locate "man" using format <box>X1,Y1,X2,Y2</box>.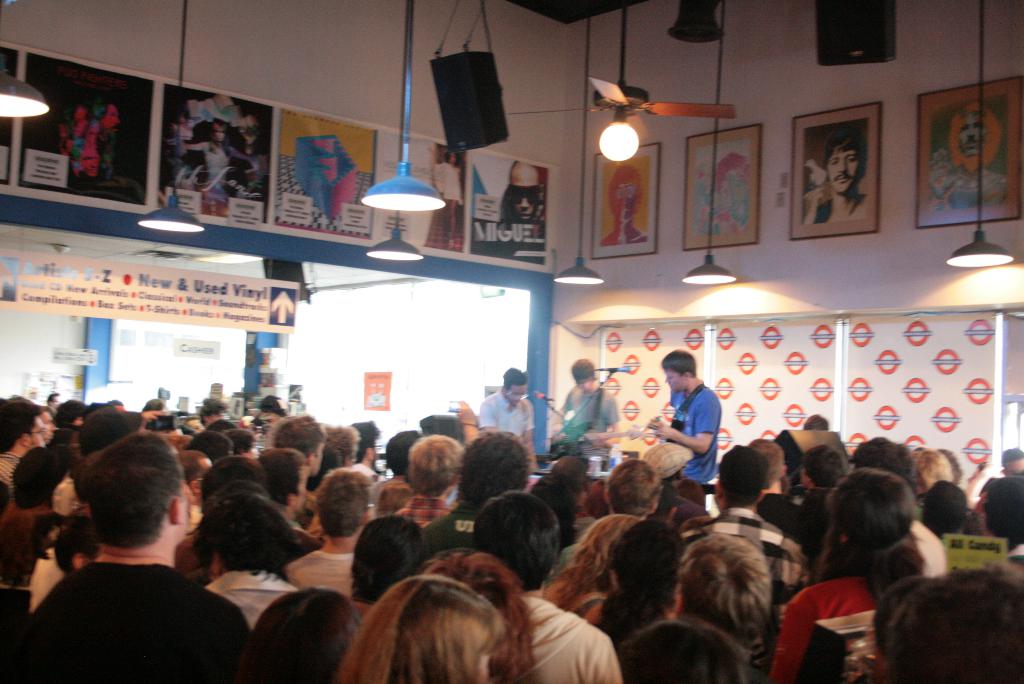
<box>803,136,867,222</box>.
